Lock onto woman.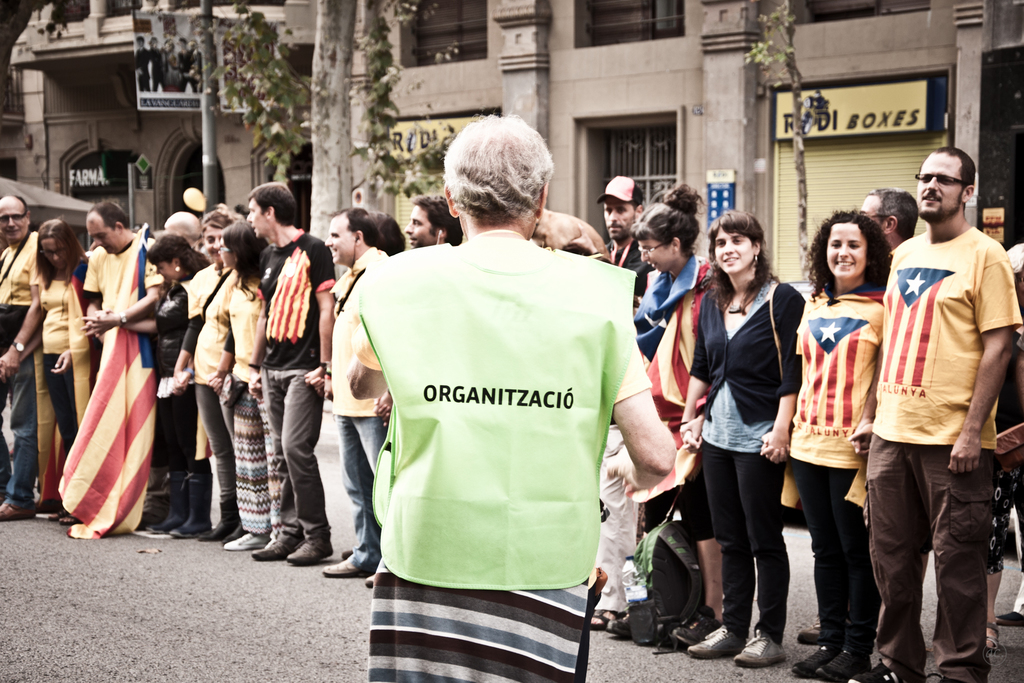
Locked: rect(1, 218, 90, 528).
